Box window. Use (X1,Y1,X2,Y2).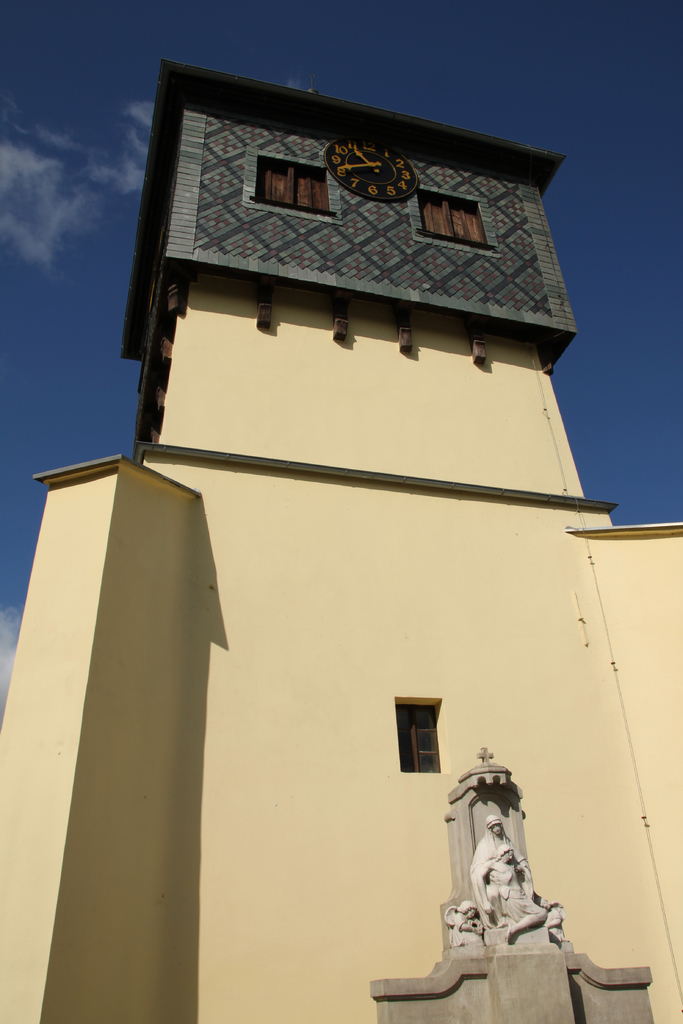
(407,184,504,256).
